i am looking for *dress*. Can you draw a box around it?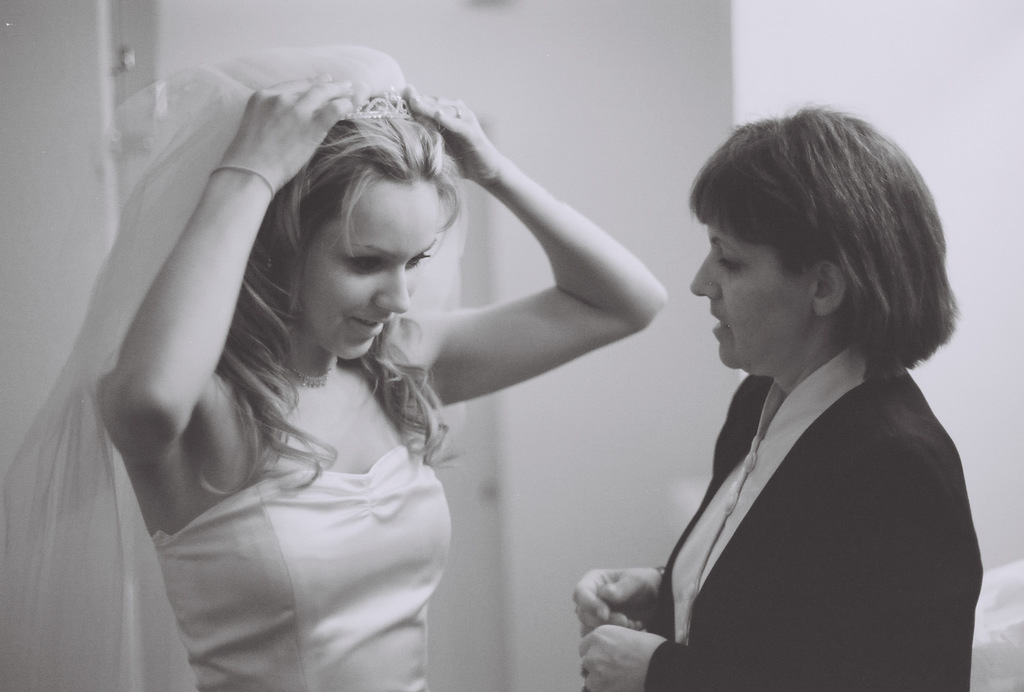
Sure, the bounding box is {"left": 150, "top": 447, "right": 449, "bottom": 691}.
